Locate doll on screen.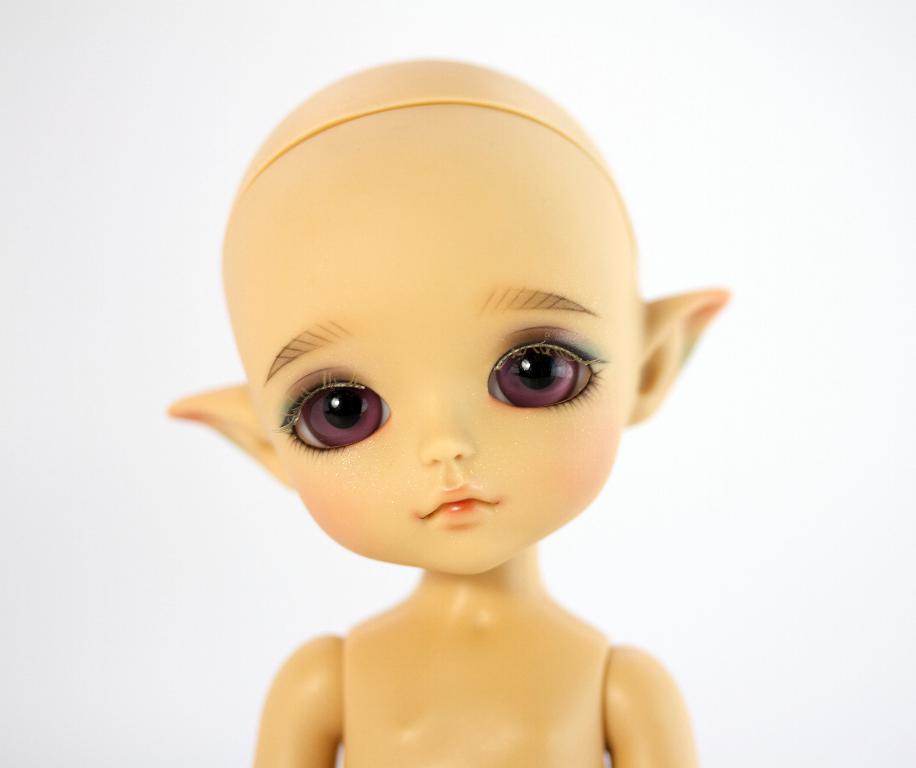
On screen at <region>174, 59, 735, 767</region>.
